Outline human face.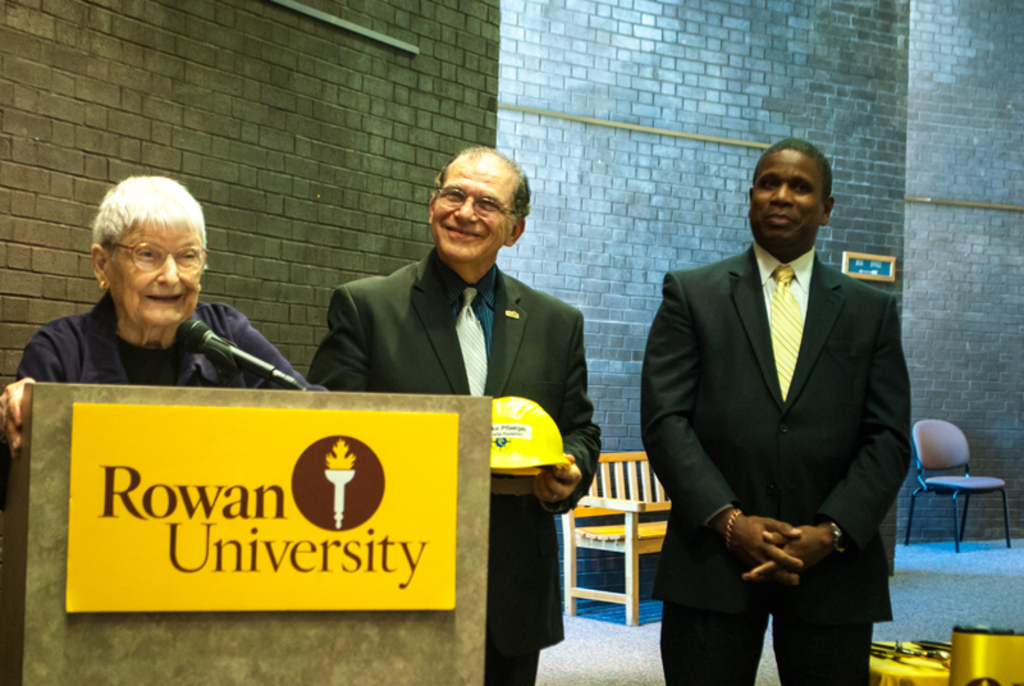
Outline: 750 148 828 250.
